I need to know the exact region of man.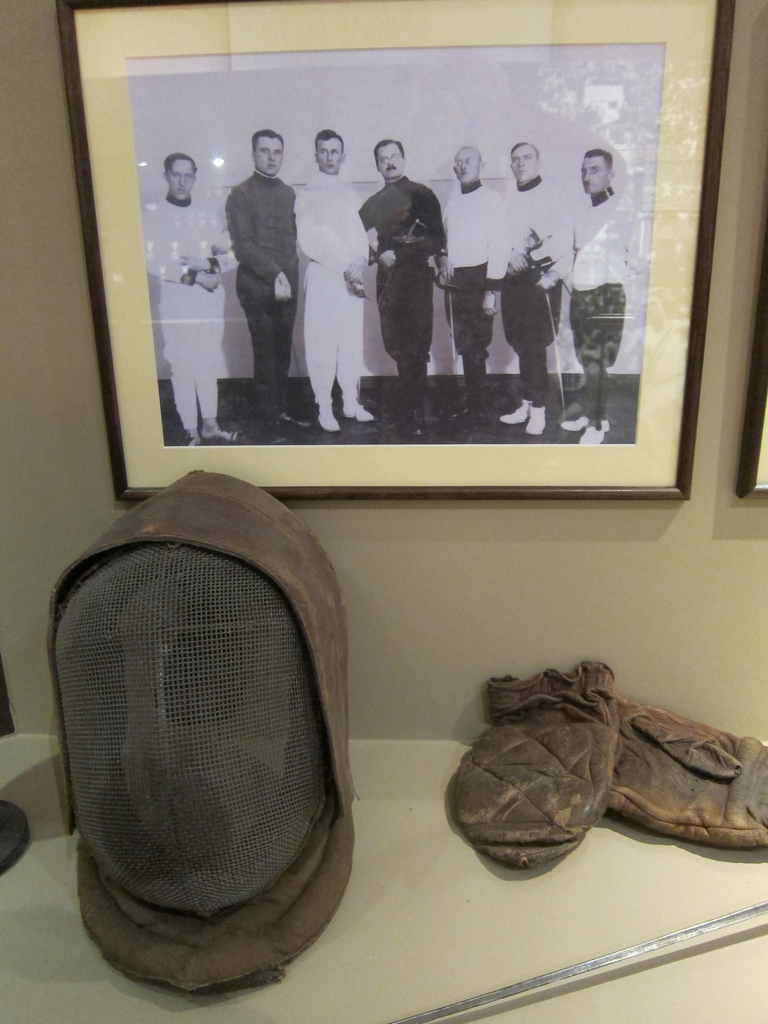
Region: (left=497, top=137, right=569, bottom=440).
